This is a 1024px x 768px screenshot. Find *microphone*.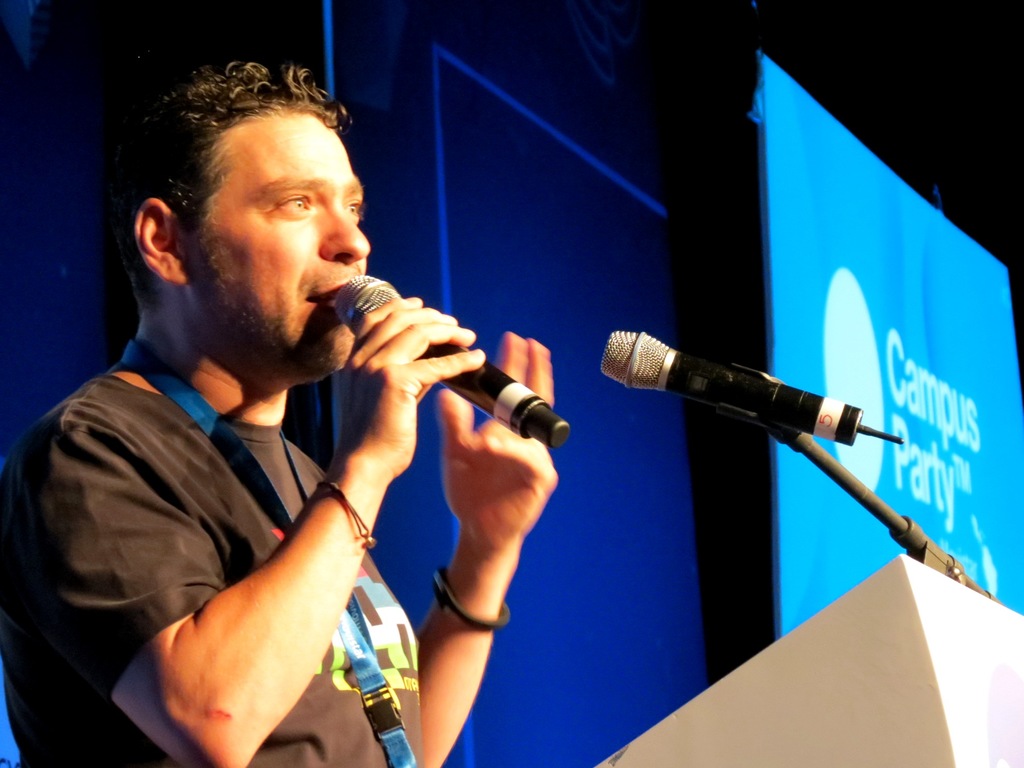
Bounding box: [left=332, top=275, right=572, bottom=445].
